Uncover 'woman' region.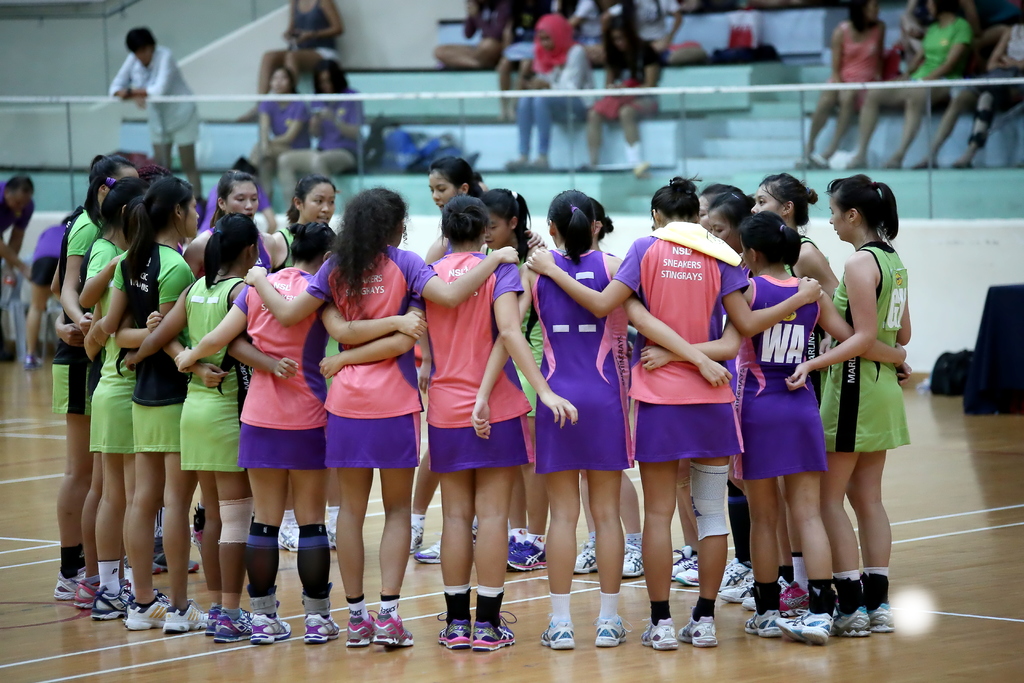
Uncovered: <box>842,0,965,167</box>.
